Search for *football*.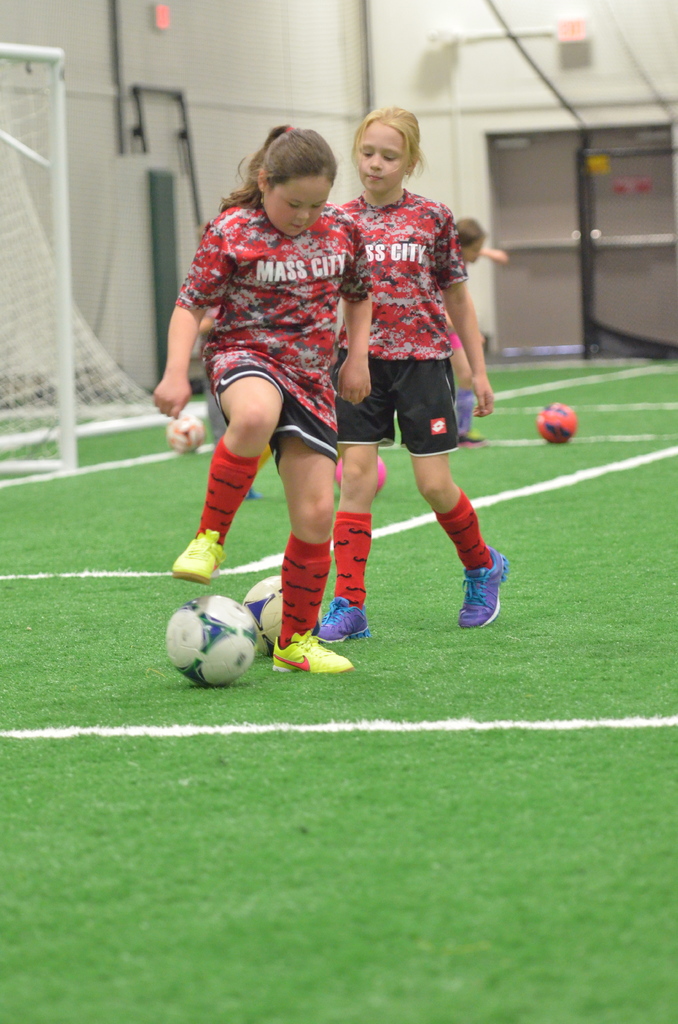
Found at {"x1": 166, "y1": 405, "x2": 206, "y2": 460}.
